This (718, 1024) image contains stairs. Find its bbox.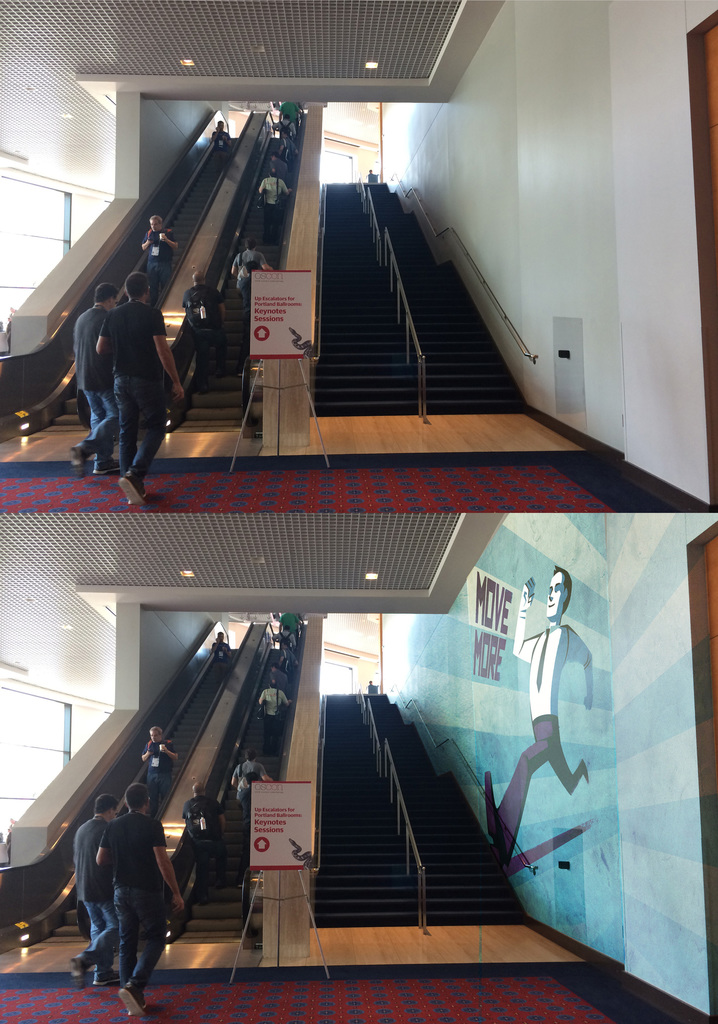
pyautogui.locateOnScreen(313, 177, 518, 419).
